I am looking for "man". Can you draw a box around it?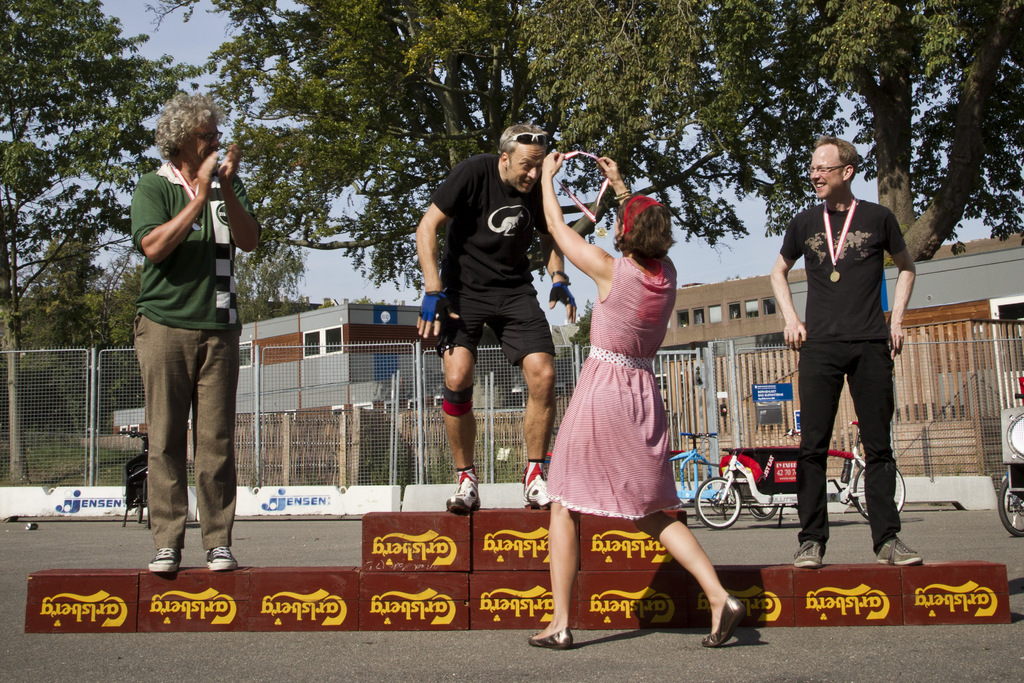
Sure, the bounding box is 778/141/916/575.
